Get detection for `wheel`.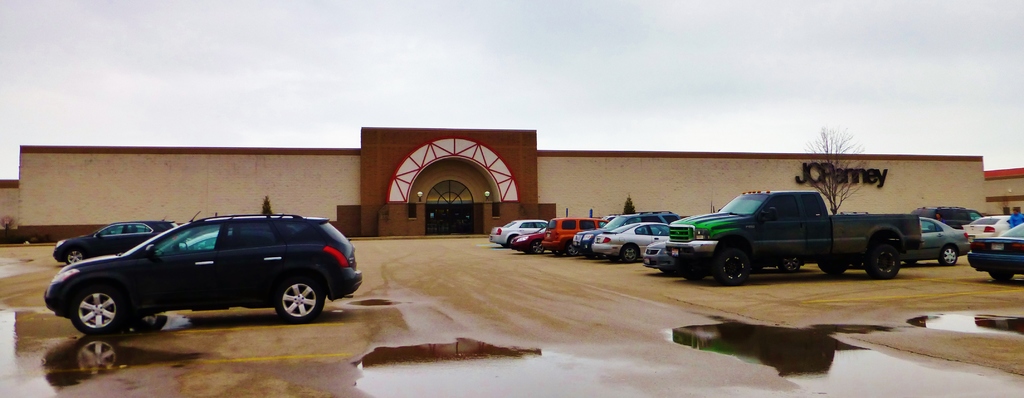
Detection: rect(986, 272, 1014, 281).
